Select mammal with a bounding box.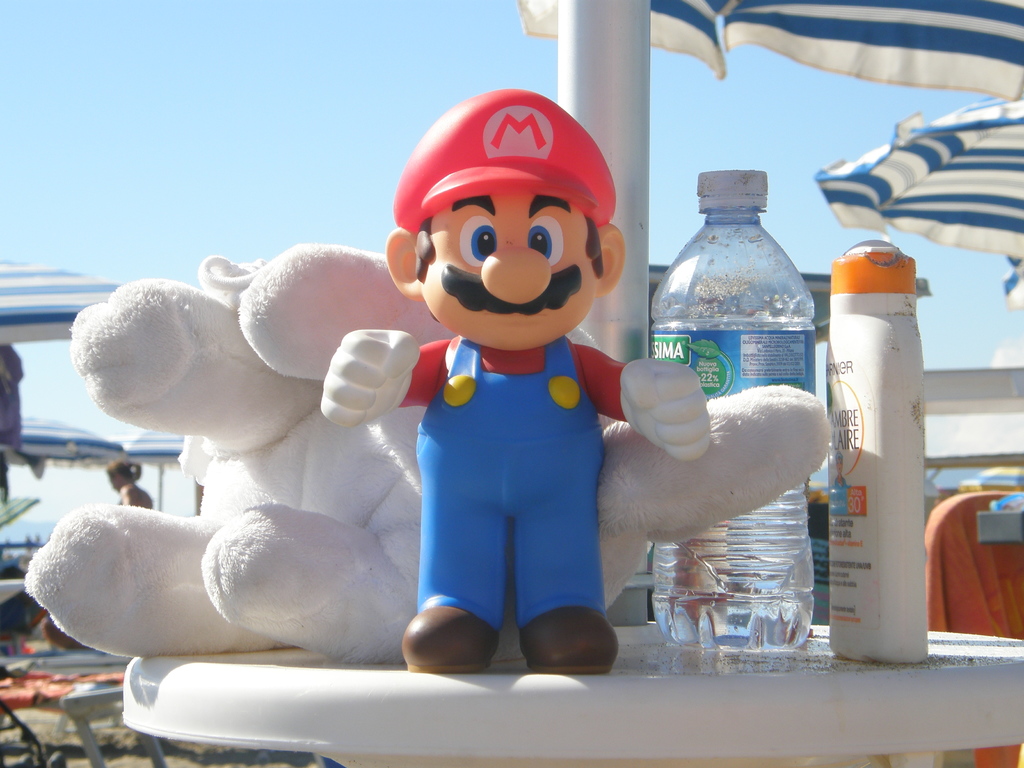
106/461/155/509.
